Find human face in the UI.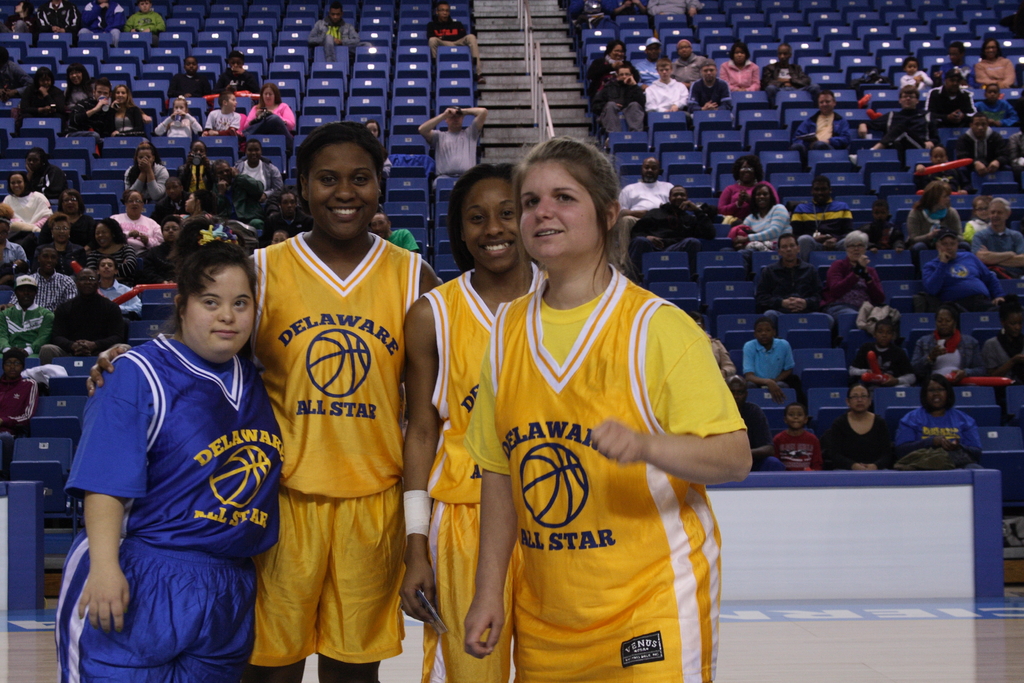
UI element at [x1=811, y1=181, x2=831, y2=202].
